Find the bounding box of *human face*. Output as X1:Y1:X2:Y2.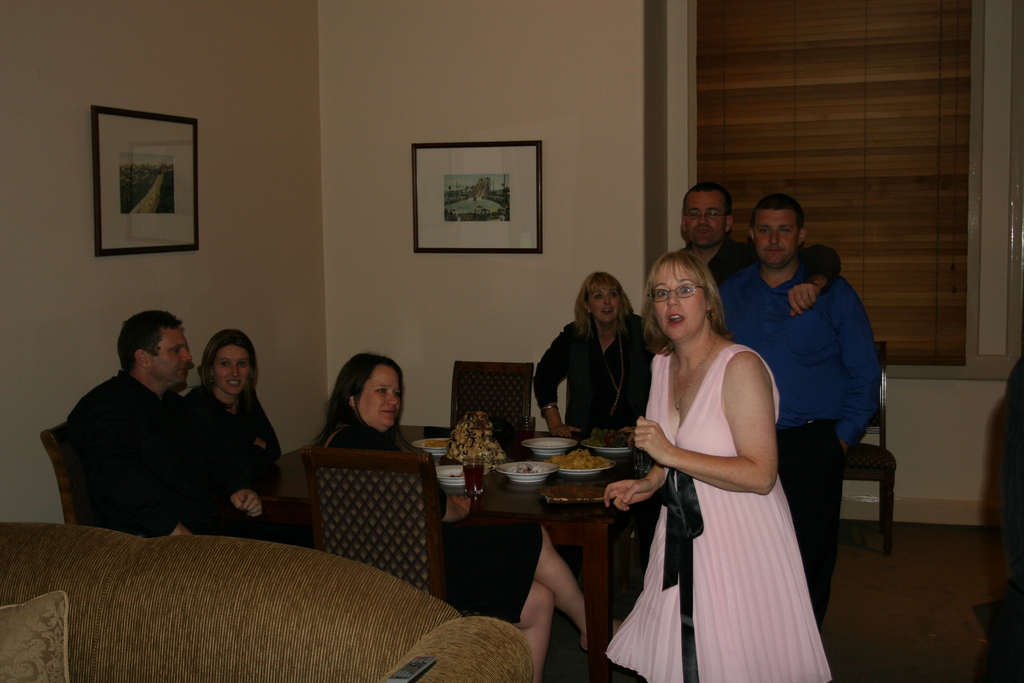
750:211:797:266.
